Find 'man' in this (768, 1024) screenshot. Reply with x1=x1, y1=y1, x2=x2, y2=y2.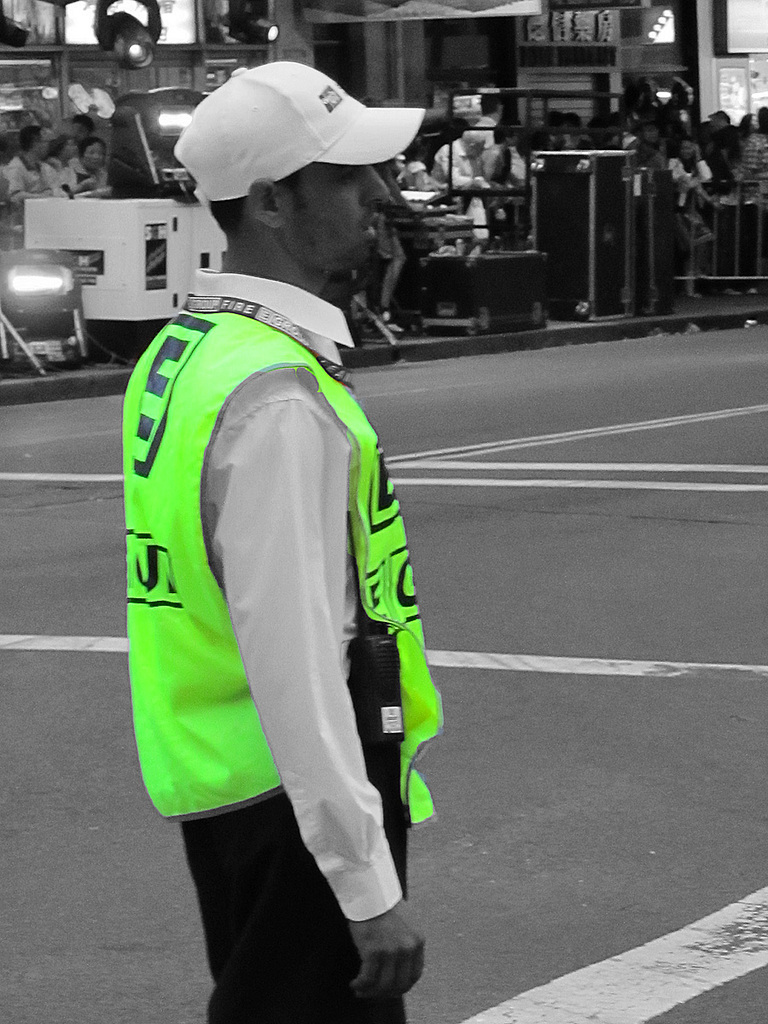
x1=743, y1=108, x2=767, y2=215.
